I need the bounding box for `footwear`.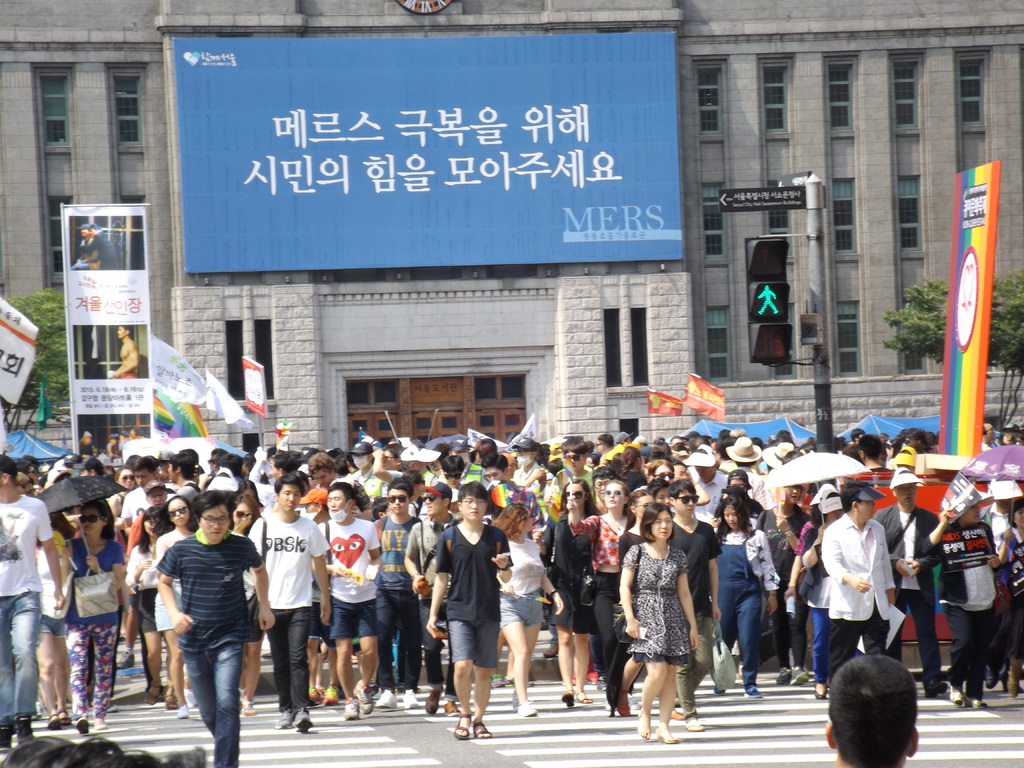
Here it is: [342,696,357,721].
